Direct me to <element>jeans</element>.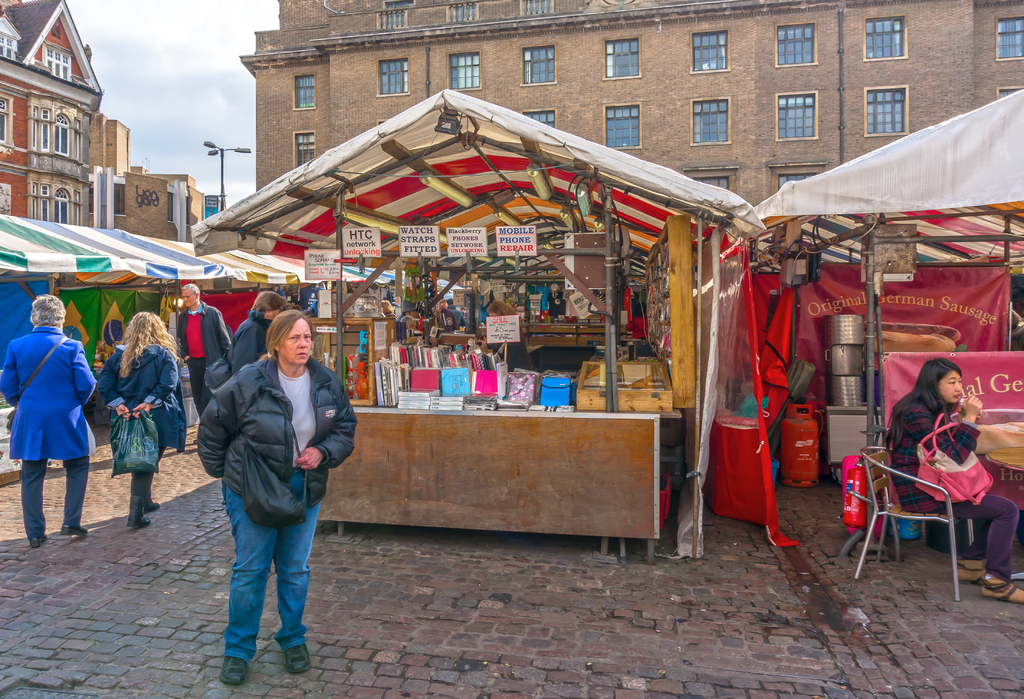
Direction: <bbox>222, 466, 318, 663</bbox>.
